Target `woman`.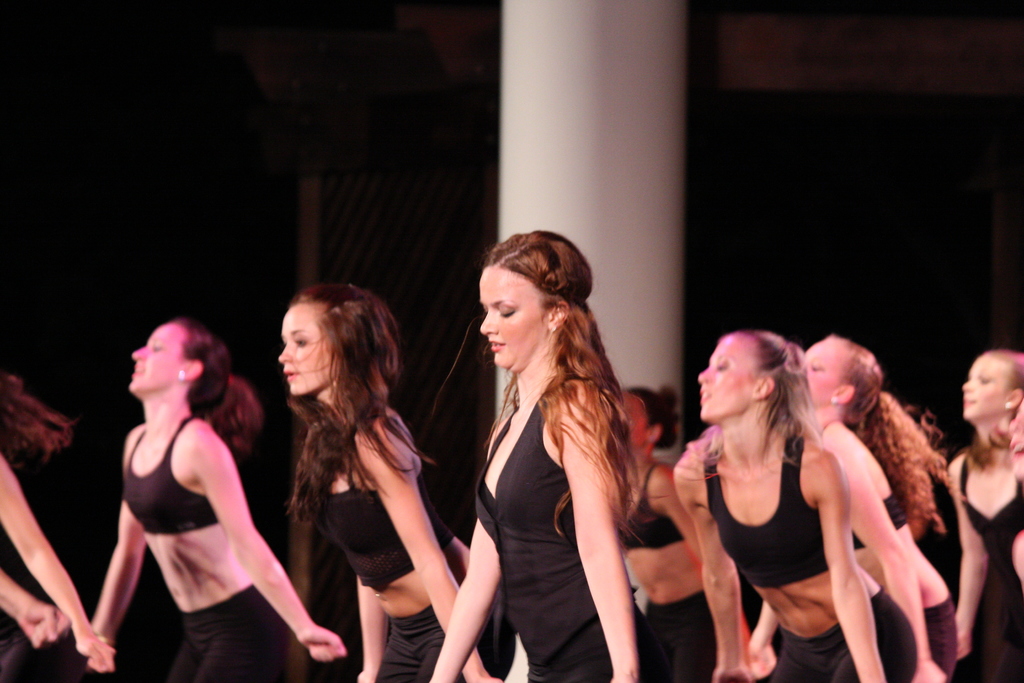
Target region: [left=428, top=219, right=651, bottom=682].
